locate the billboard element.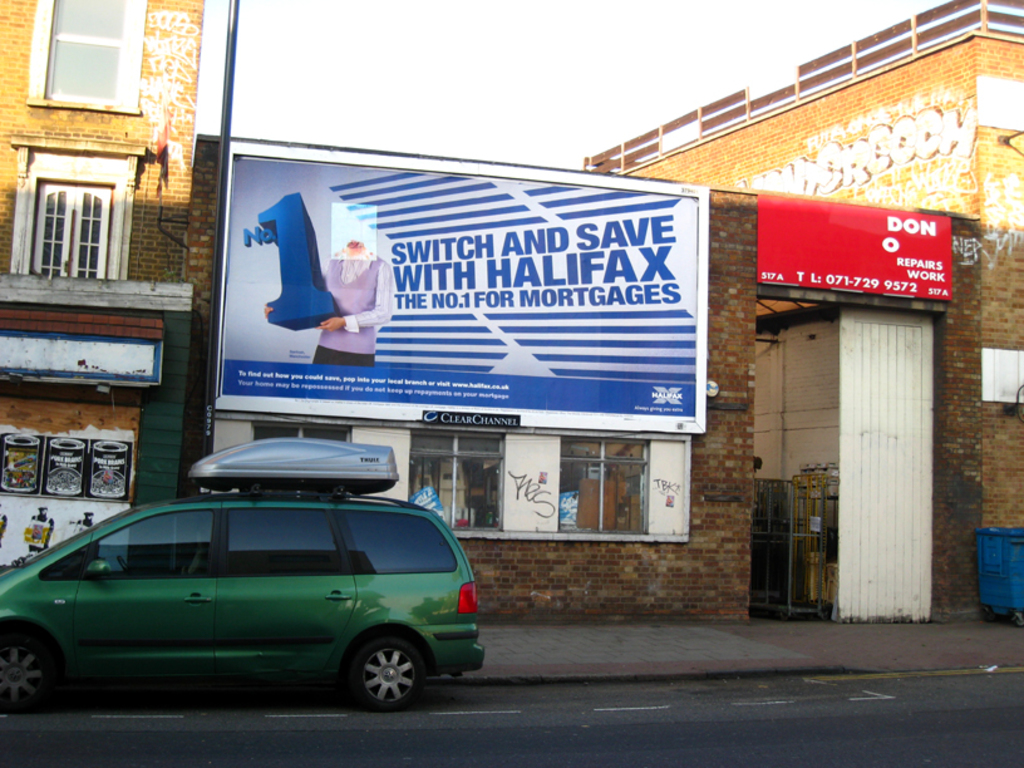
Element bbox: 758/191/947/302.
